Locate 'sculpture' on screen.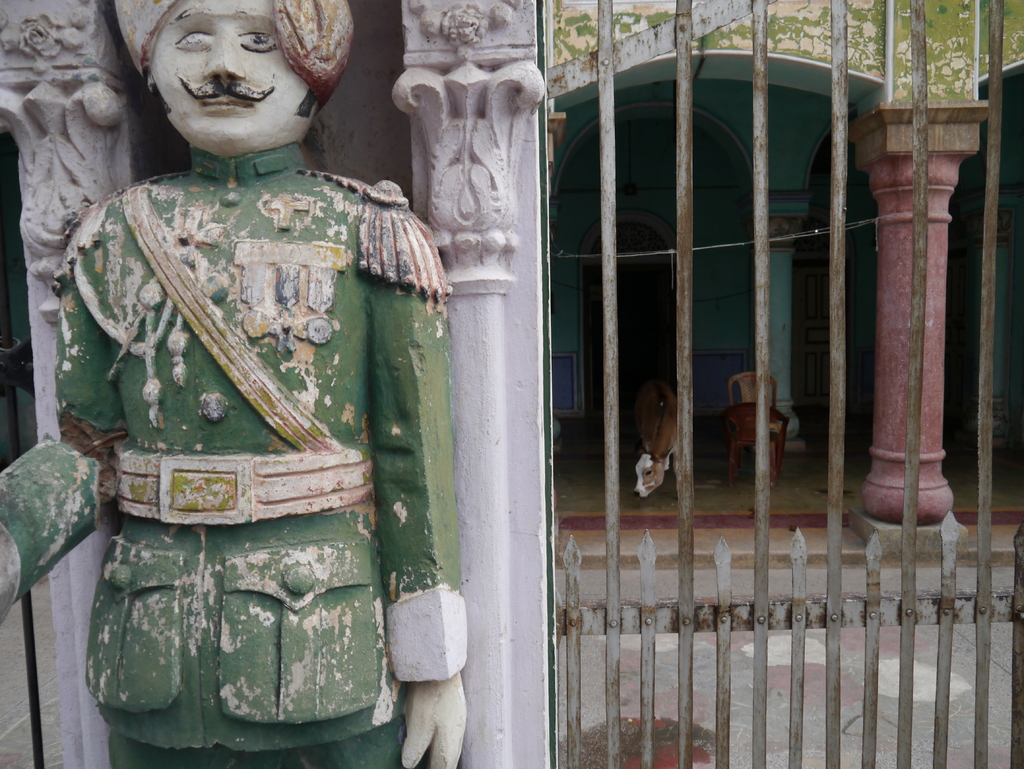
On screen at locate(59, 7, 454, 765).
